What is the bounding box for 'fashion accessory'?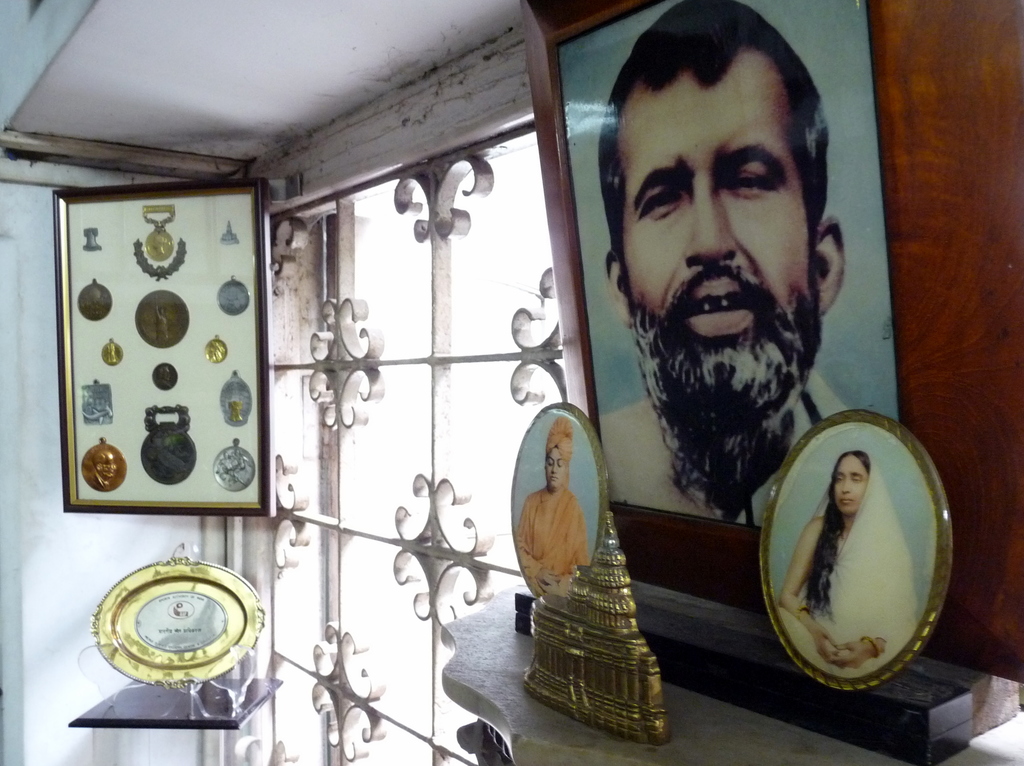
bbox=[862, 633, 879, 653].
